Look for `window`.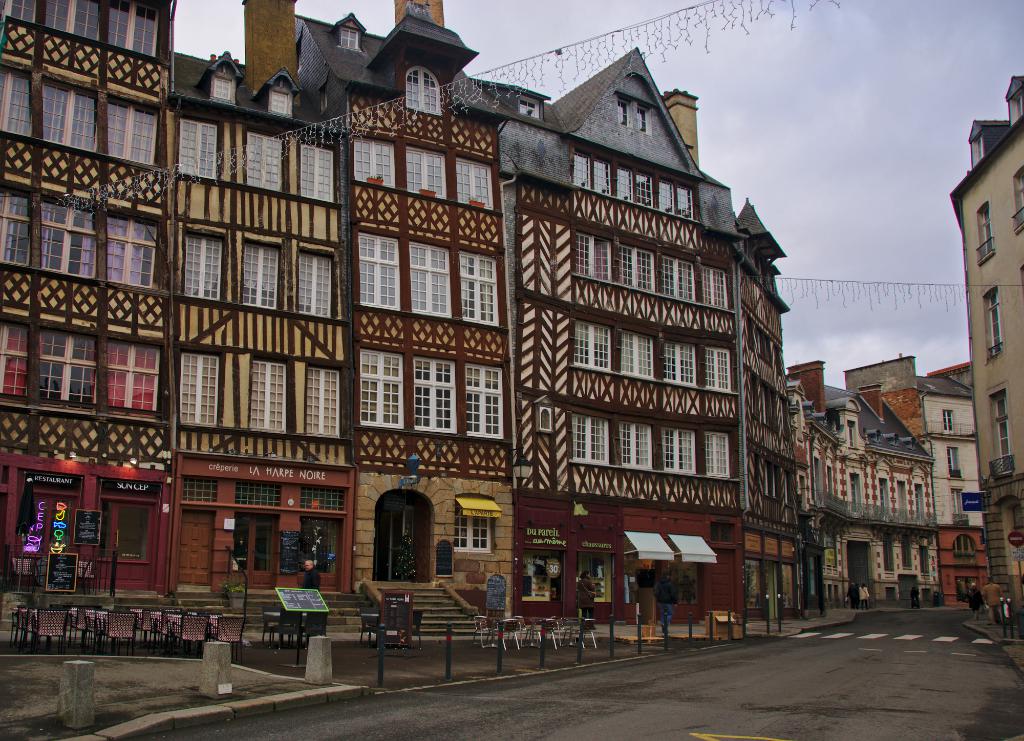
Found: 243/234/283/310.
